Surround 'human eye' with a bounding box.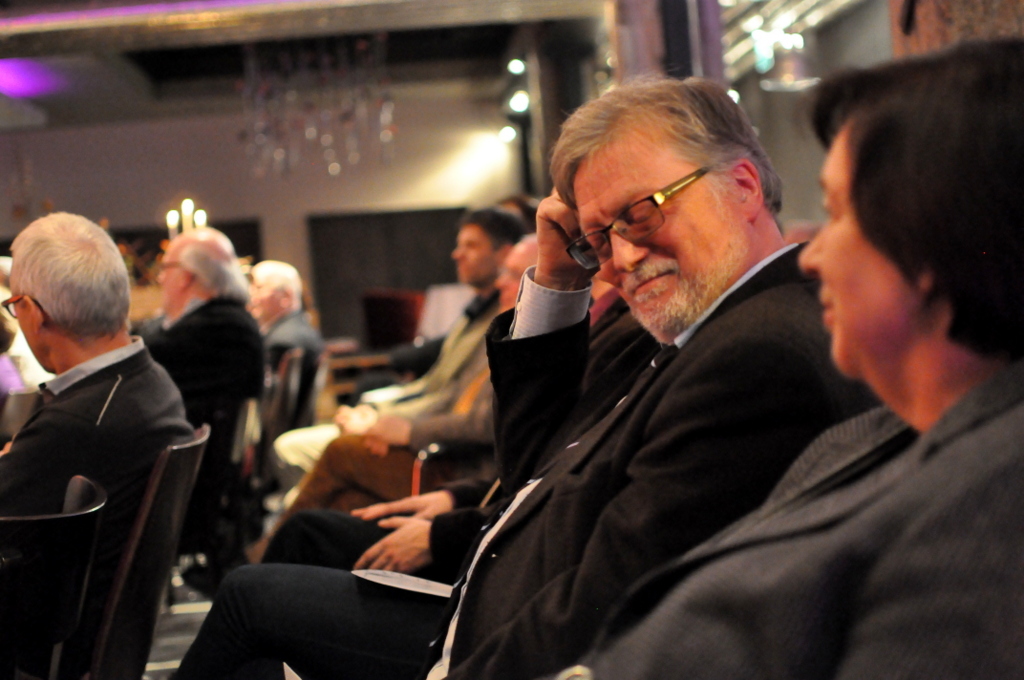
590, 232, 606, 257.
